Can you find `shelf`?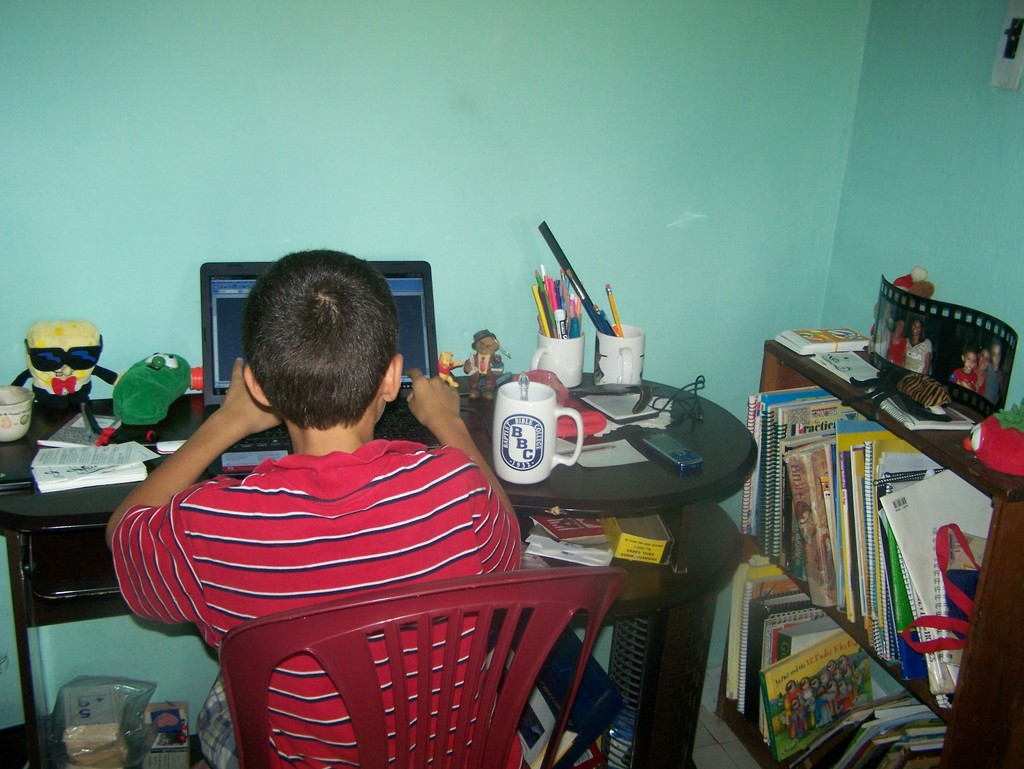
Yes, bounding box: (x1=438, y1=364, x2=758, y2=768).
